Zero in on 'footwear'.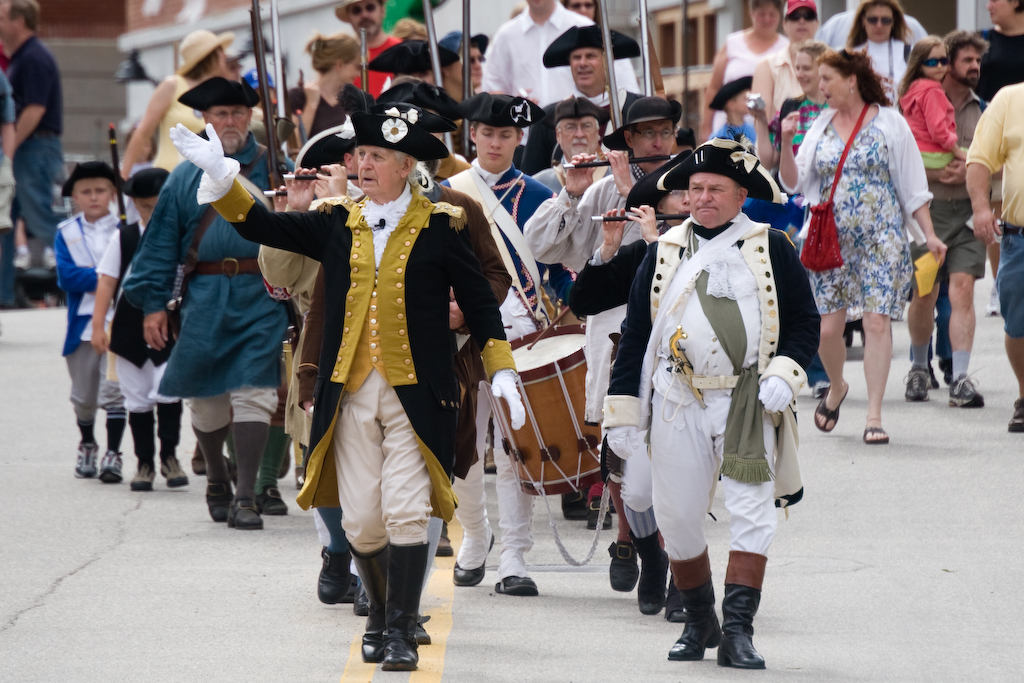
Zeroed in: x1=158, y1=457, x2=188, y2=487.
